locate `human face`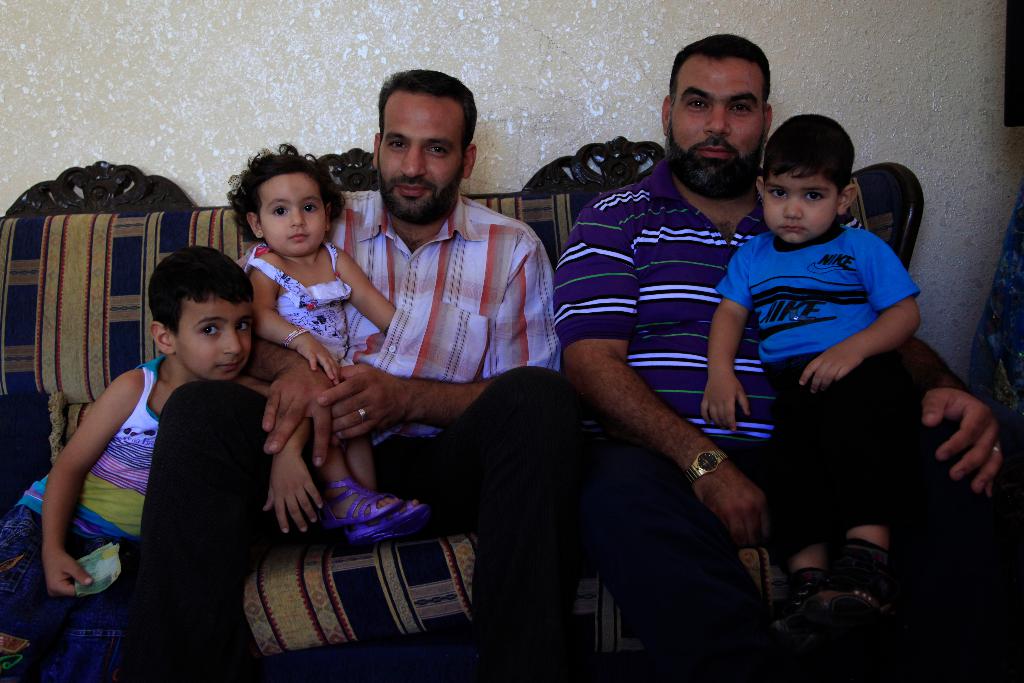
257 171 323 251
